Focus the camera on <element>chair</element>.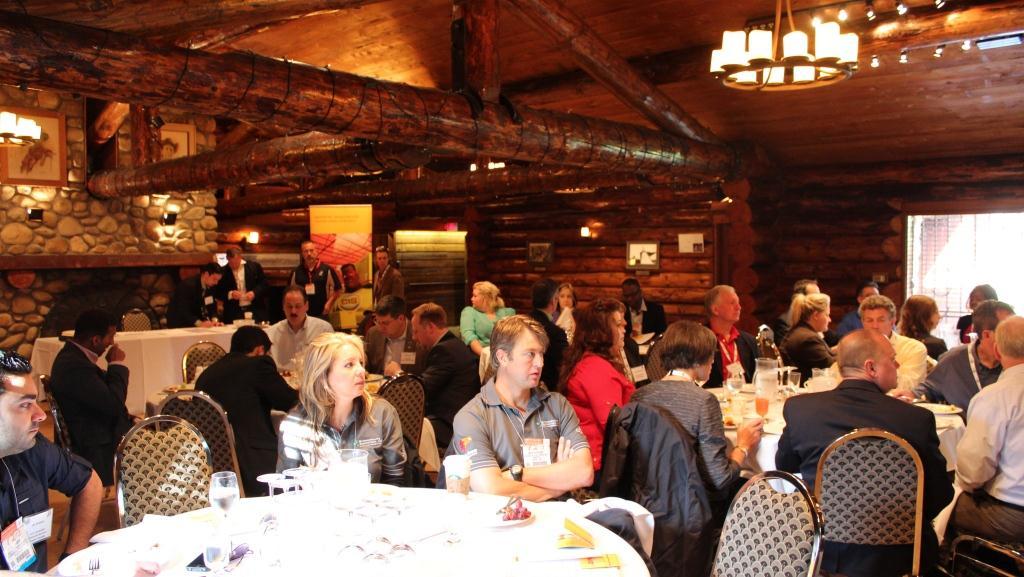
Focus region: (119, 308, 152, 331).
